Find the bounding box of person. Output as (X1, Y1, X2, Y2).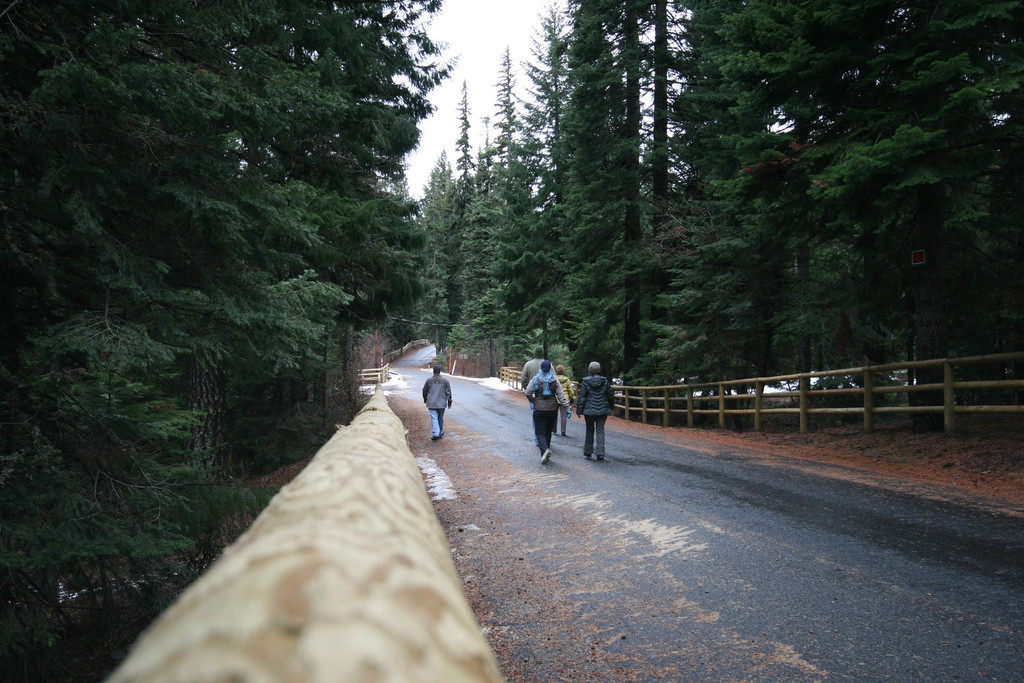
(527, 361, 568, 460).
